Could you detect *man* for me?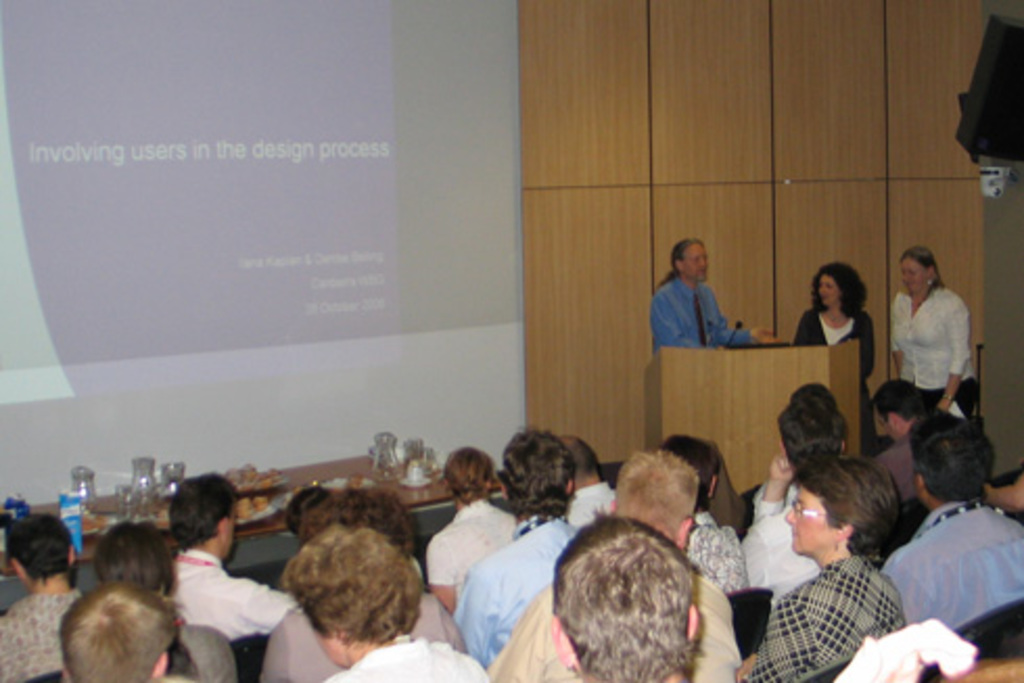
Detection result: crop(650, 238, 775, 340).
